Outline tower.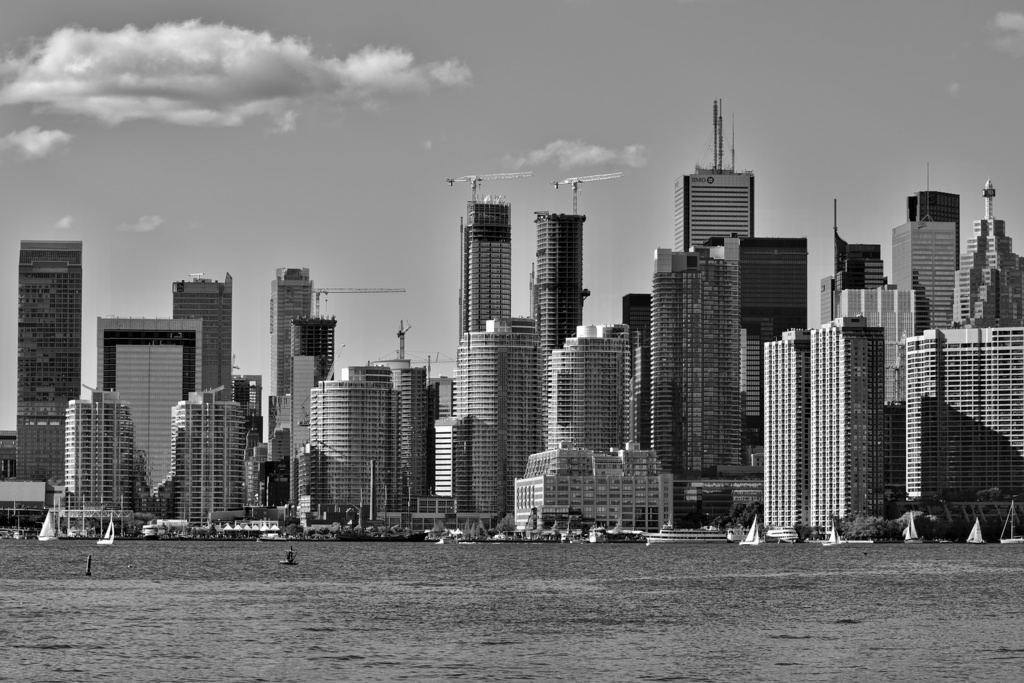
Outline: locate(312, 277, 326, 321).
